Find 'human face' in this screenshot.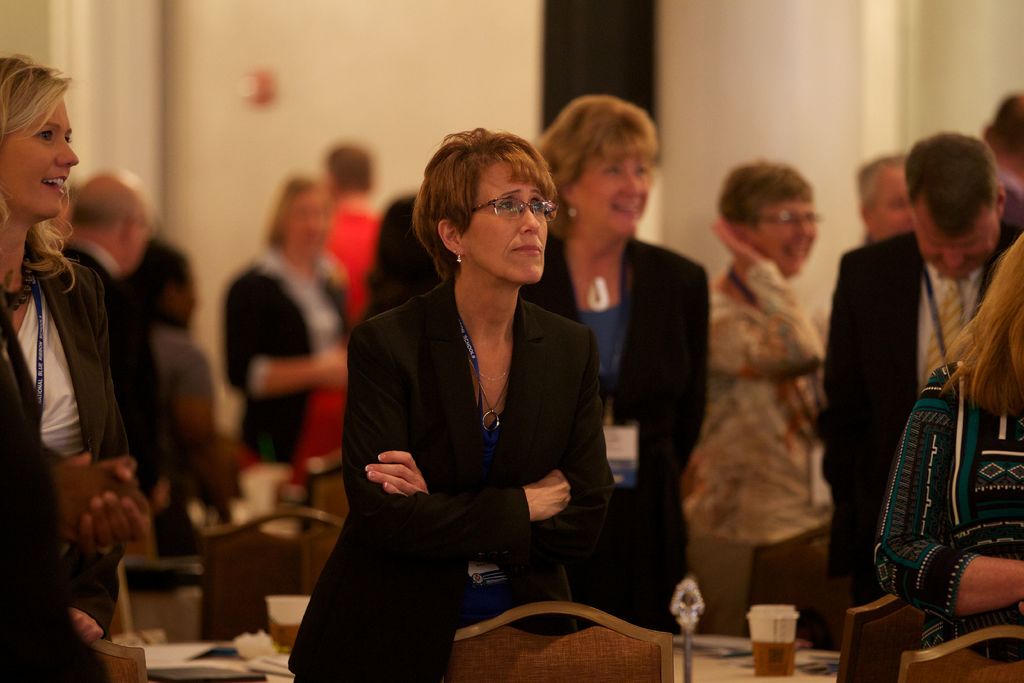
The bounding box for 'human face' is left=906, top=199, right=996, bottom=283.
